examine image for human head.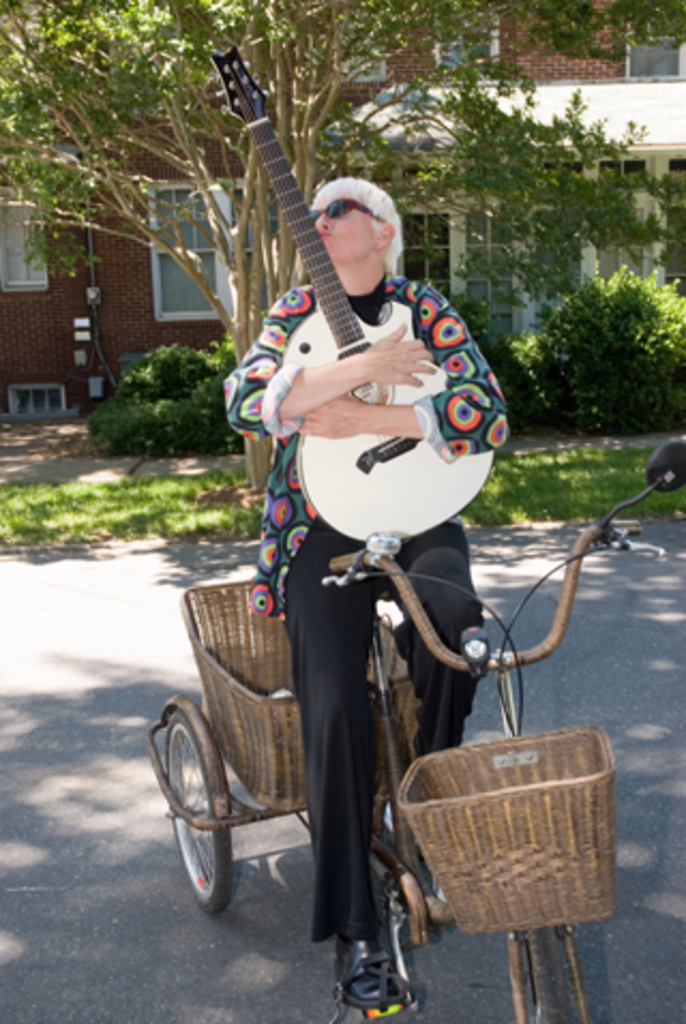
Examination result: 315/169/397/255.
